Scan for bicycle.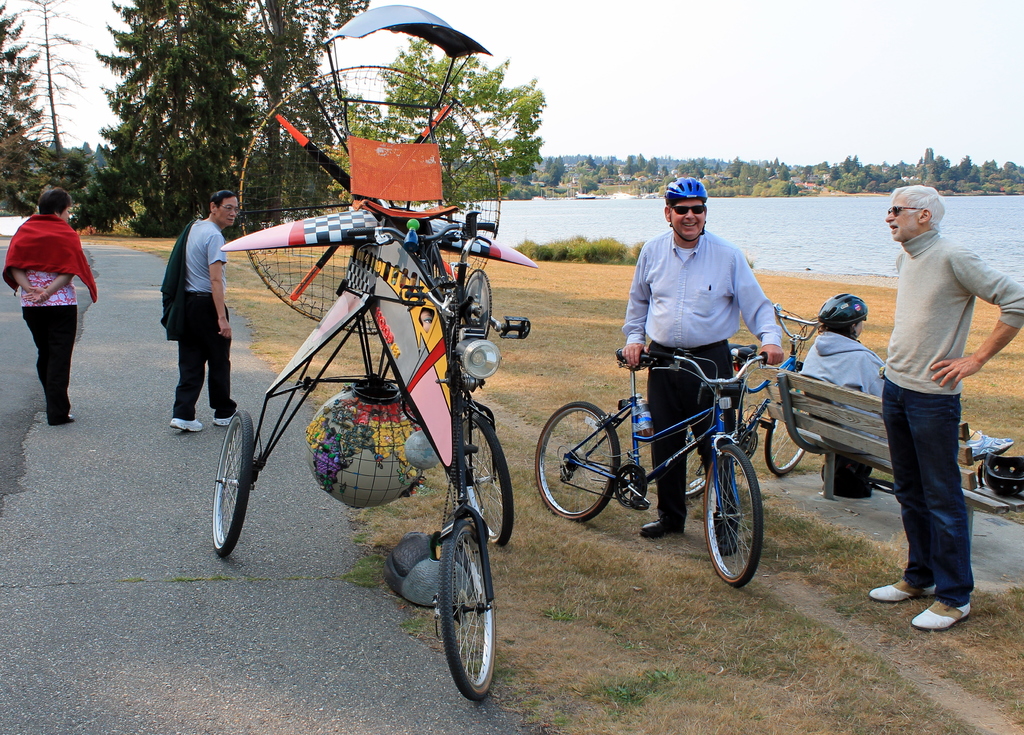
Scan result: detection(530, 340, 777, 590).
